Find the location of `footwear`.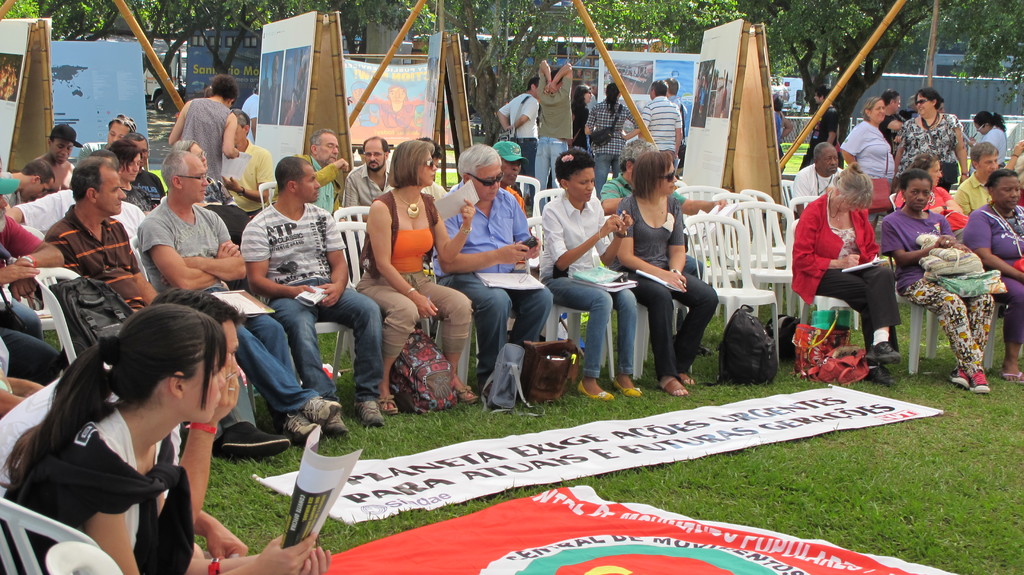
Location: <region>861, 340, 905, 368</region>.
